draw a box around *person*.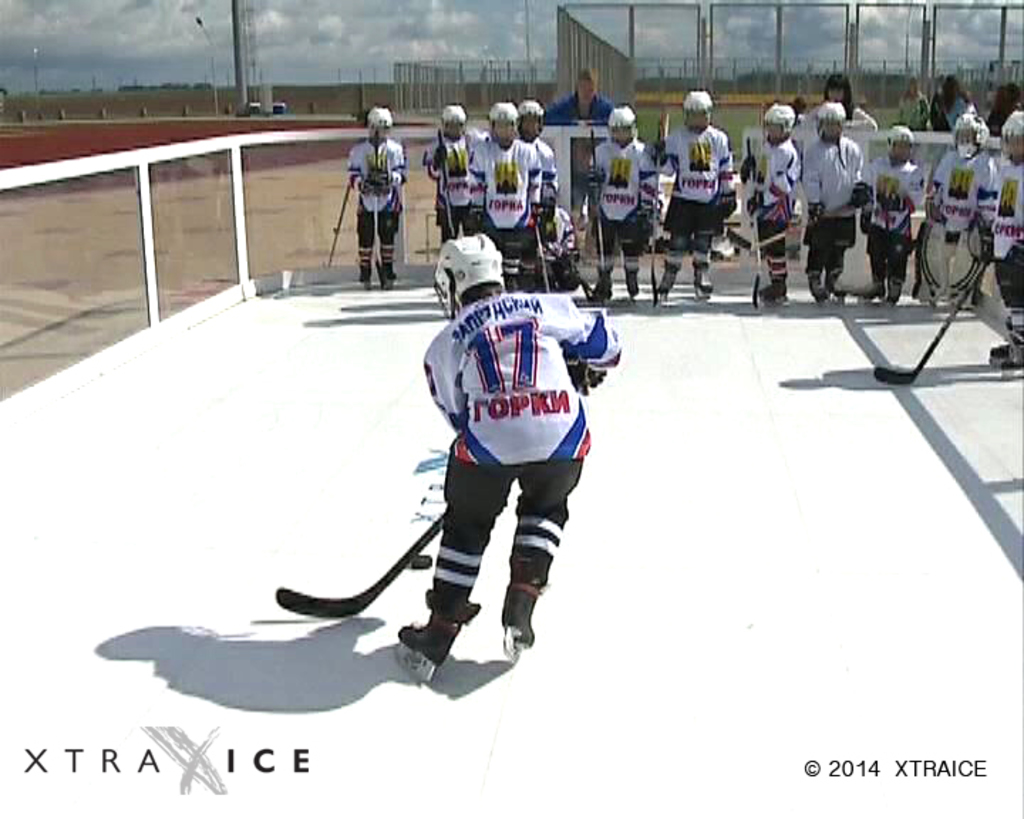
583, 104, 660, 299.
